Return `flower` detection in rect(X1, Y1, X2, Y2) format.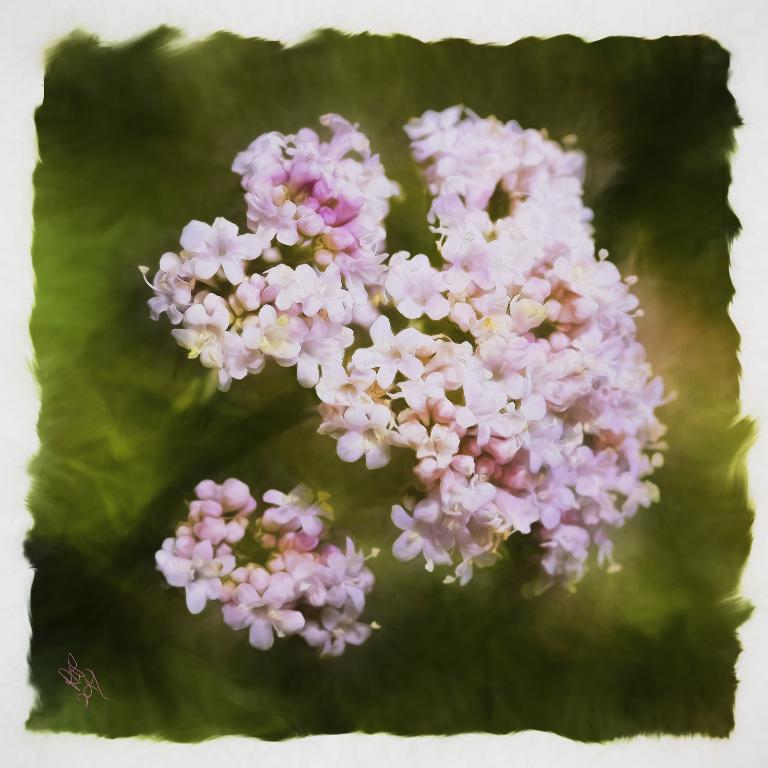
rect(282, 310, 352, 385).
